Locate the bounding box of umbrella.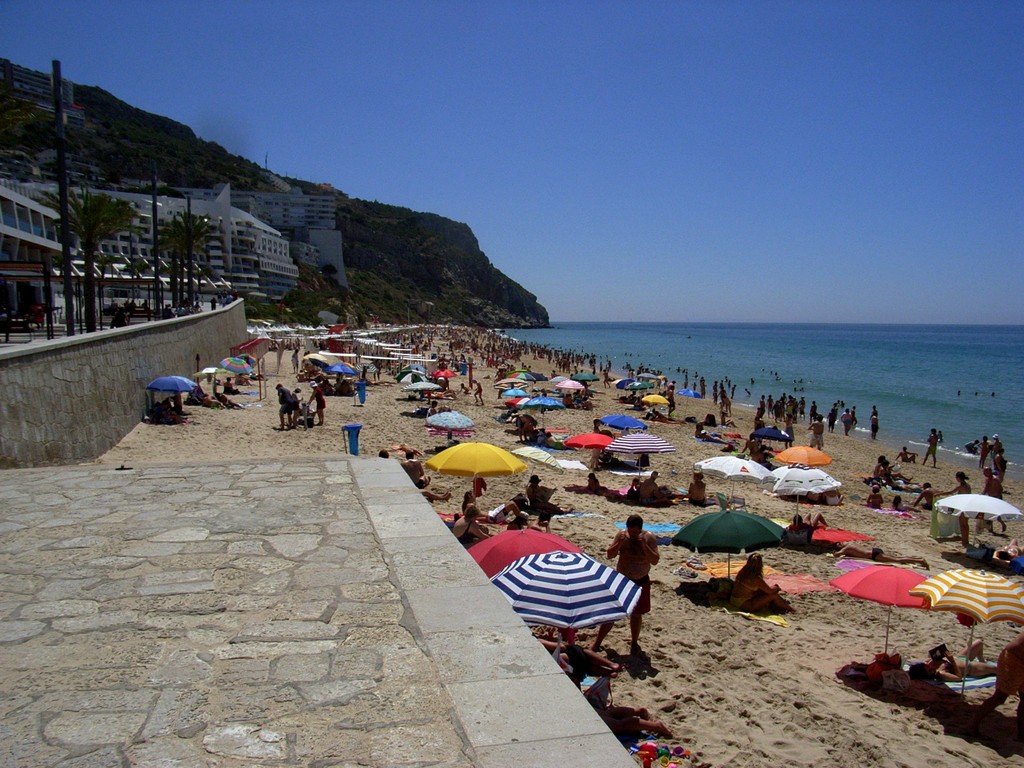
Bounding box: 303,352,325,373.
